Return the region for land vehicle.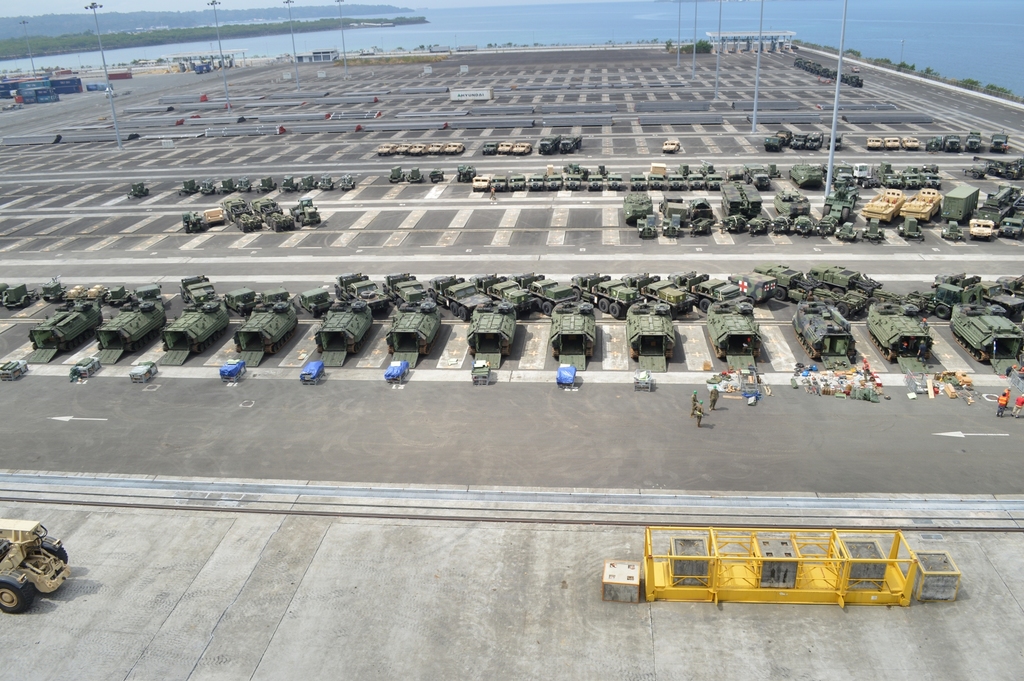
pyautogui.locateOnScreen(803, 129, 823, 150).
